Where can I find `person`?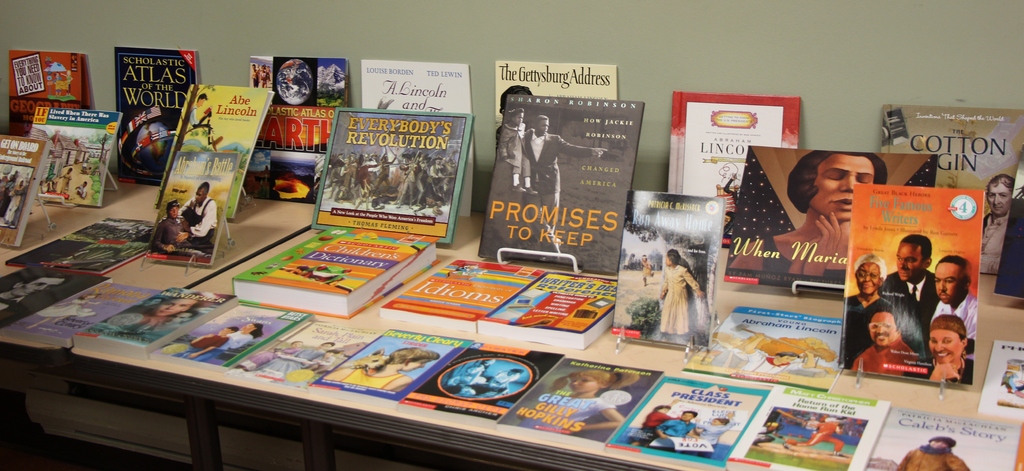
You can find it at (x1=491, y1=112, x2=532, y2=192).
